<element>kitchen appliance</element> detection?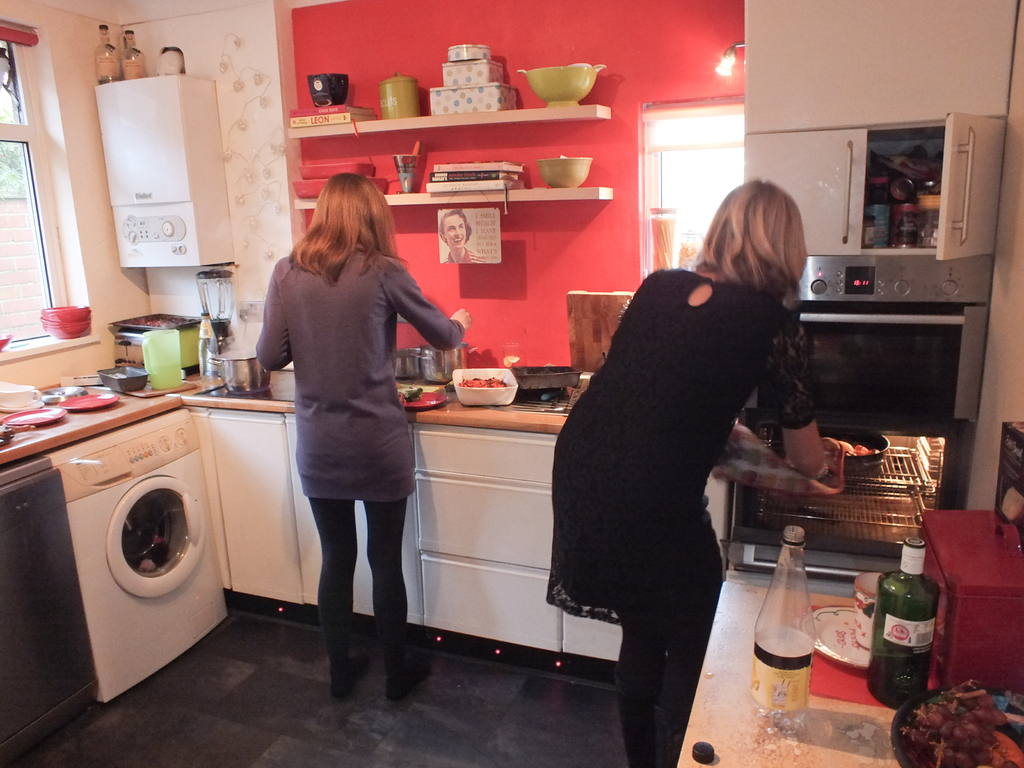
{"x1": 536, "y1": 156, "x2": 590, "y2": 187}
